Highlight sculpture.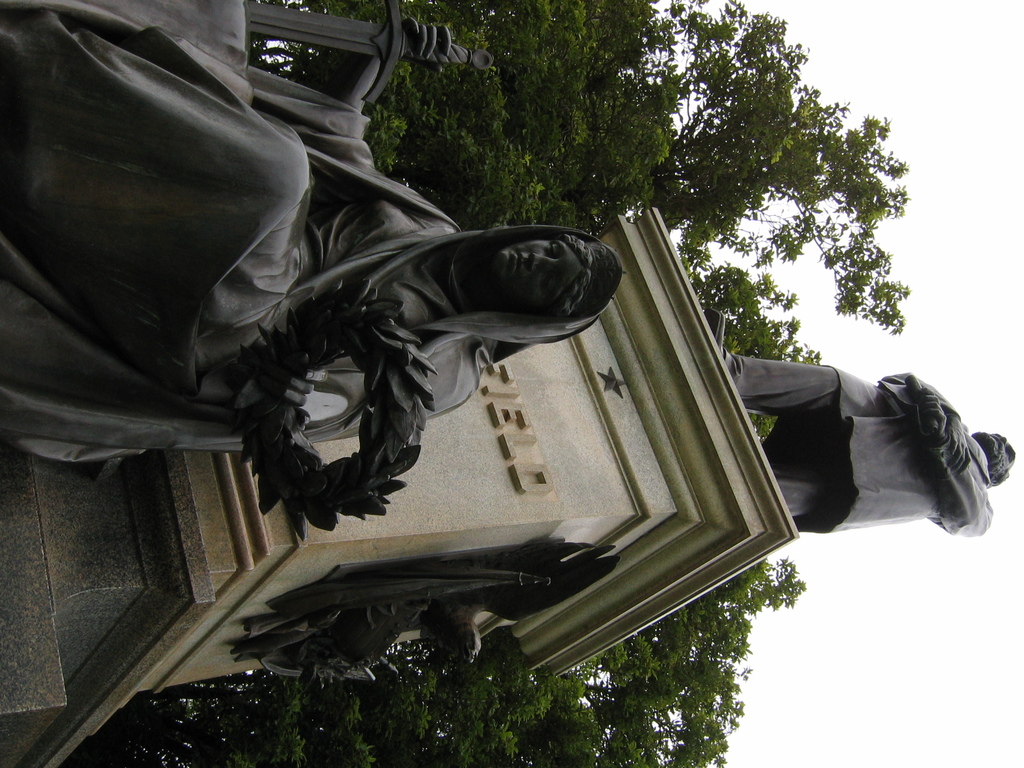
Highlighted region: {"left": 228, "top": 534, "right": 622, "bottom": 688}.
